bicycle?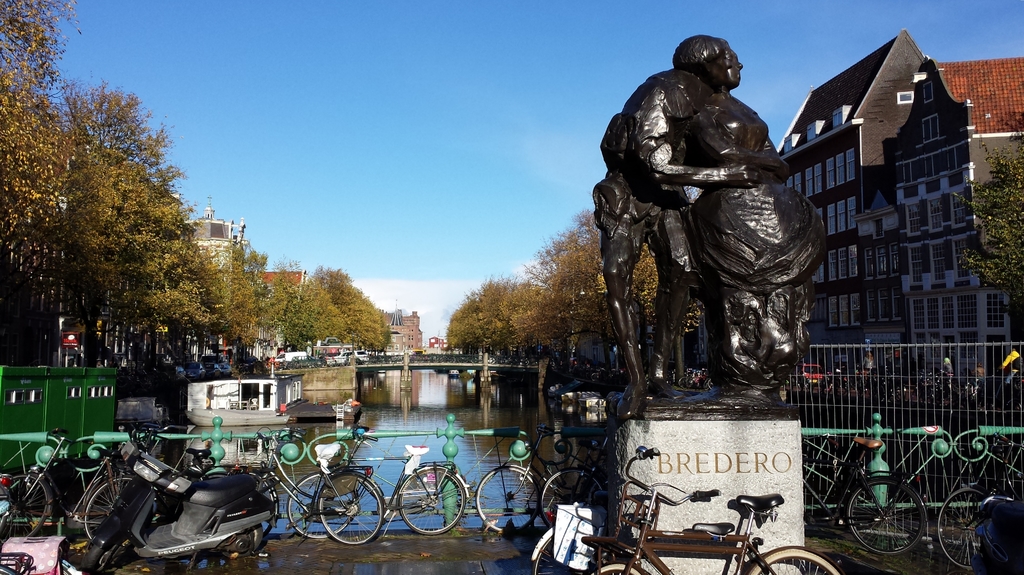
locate(92, 449, 280, 555)
